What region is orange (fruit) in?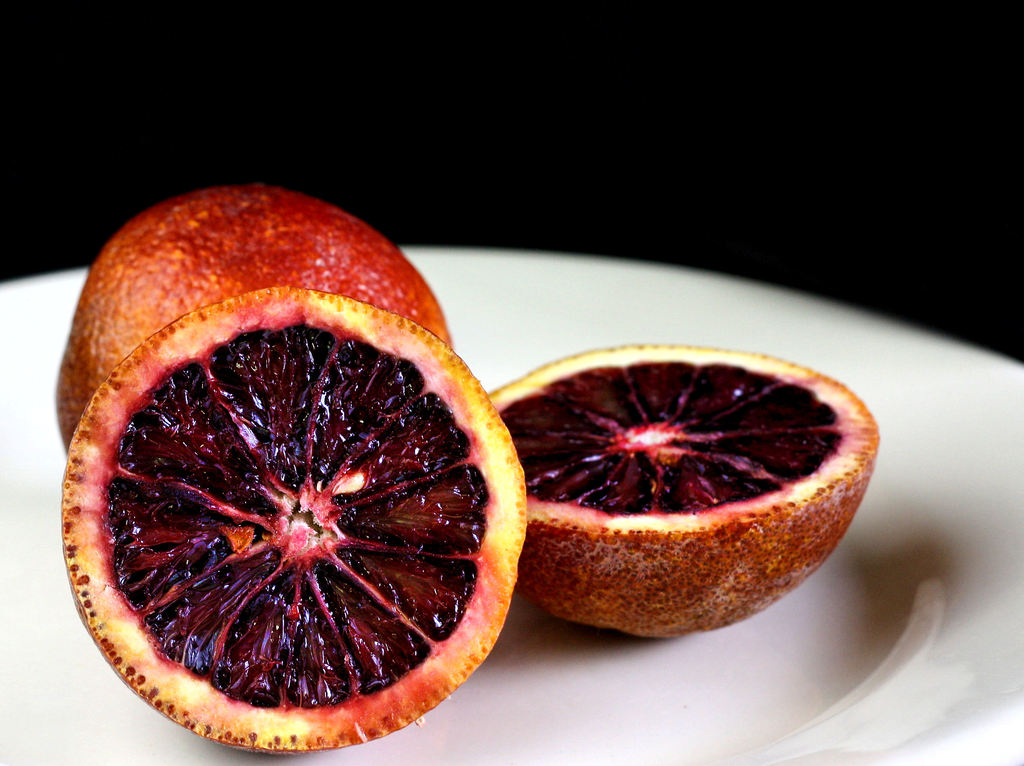
BBox(484, 319, 883, 659).
